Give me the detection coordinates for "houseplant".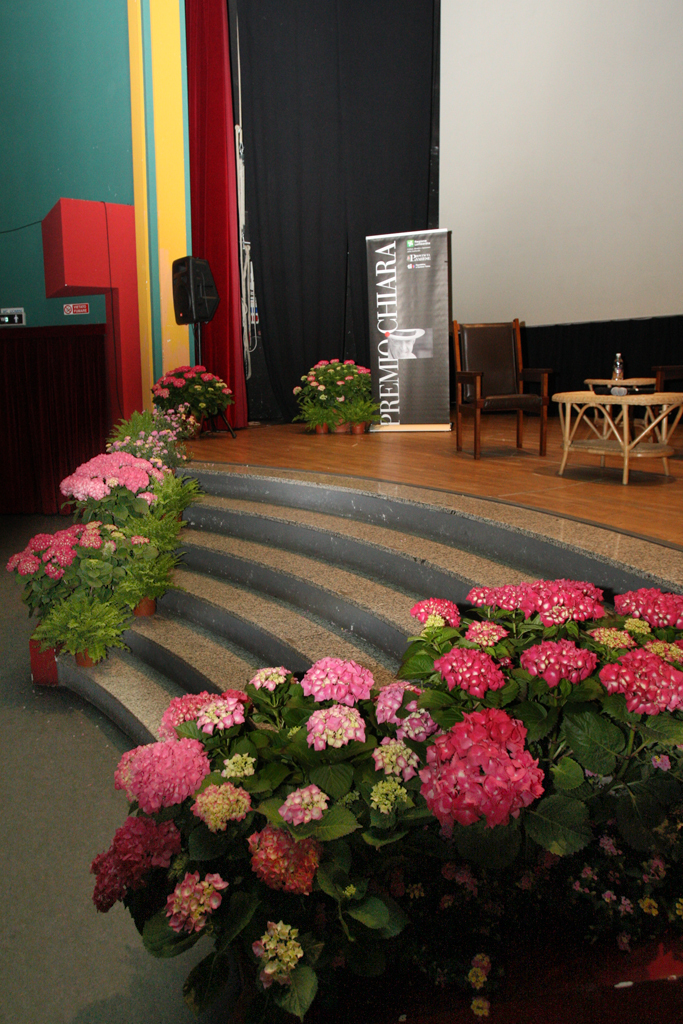
bbox(138, 355, 239, 435).
